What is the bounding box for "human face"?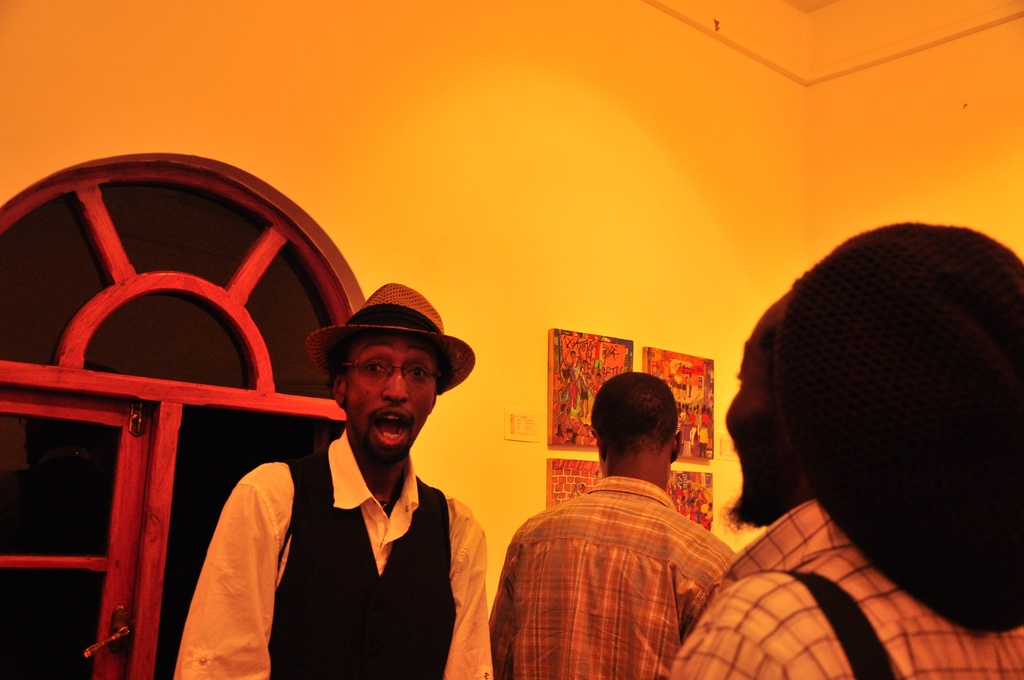
x1=346 y1=334 x2=435 y2=465.
